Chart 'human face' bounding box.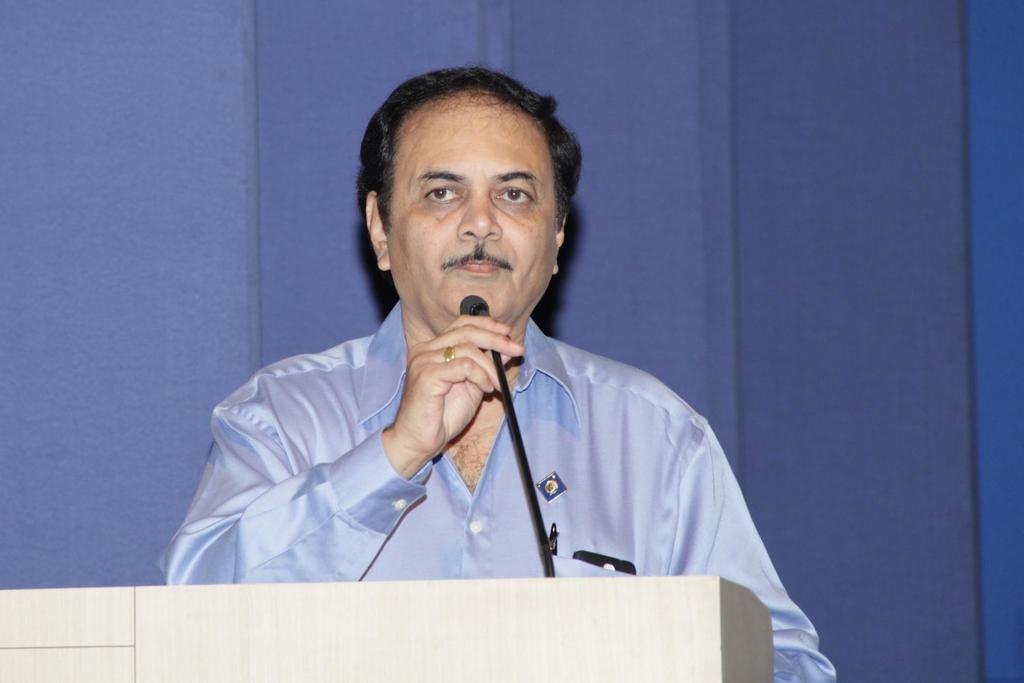
Charted: 388, 100, 564, 330.
